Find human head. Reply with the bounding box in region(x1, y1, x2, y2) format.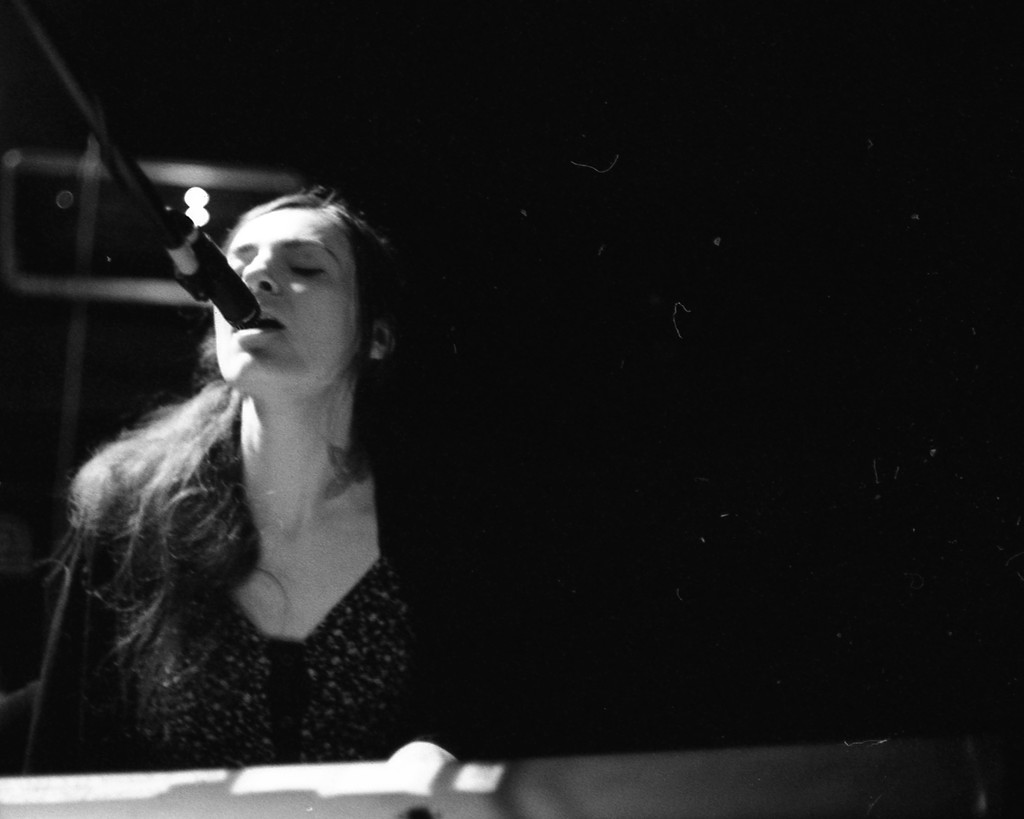
region(108, 193, 410, 683).
